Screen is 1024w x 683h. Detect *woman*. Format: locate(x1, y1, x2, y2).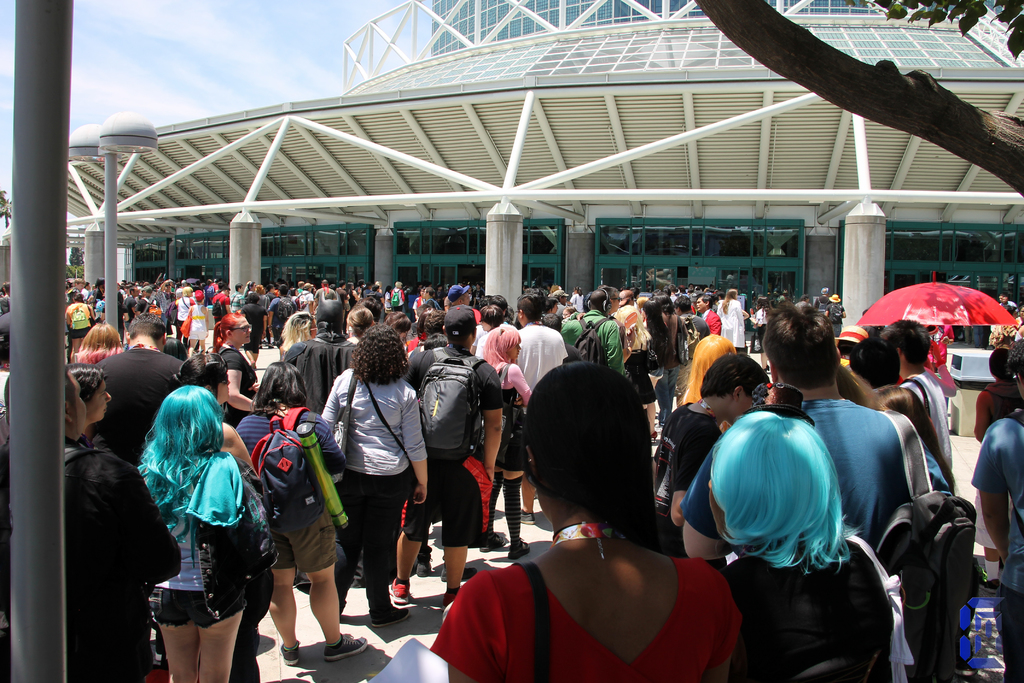
locate(879, 381, 969, 494).
